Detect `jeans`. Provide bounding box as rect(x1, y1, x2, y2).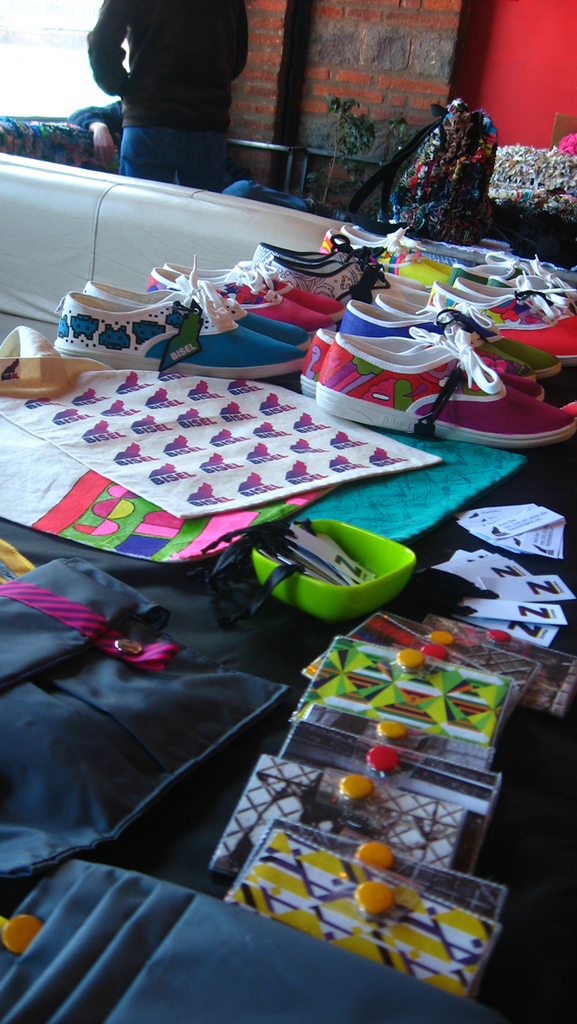
rect(121, 127, 230, 193).
